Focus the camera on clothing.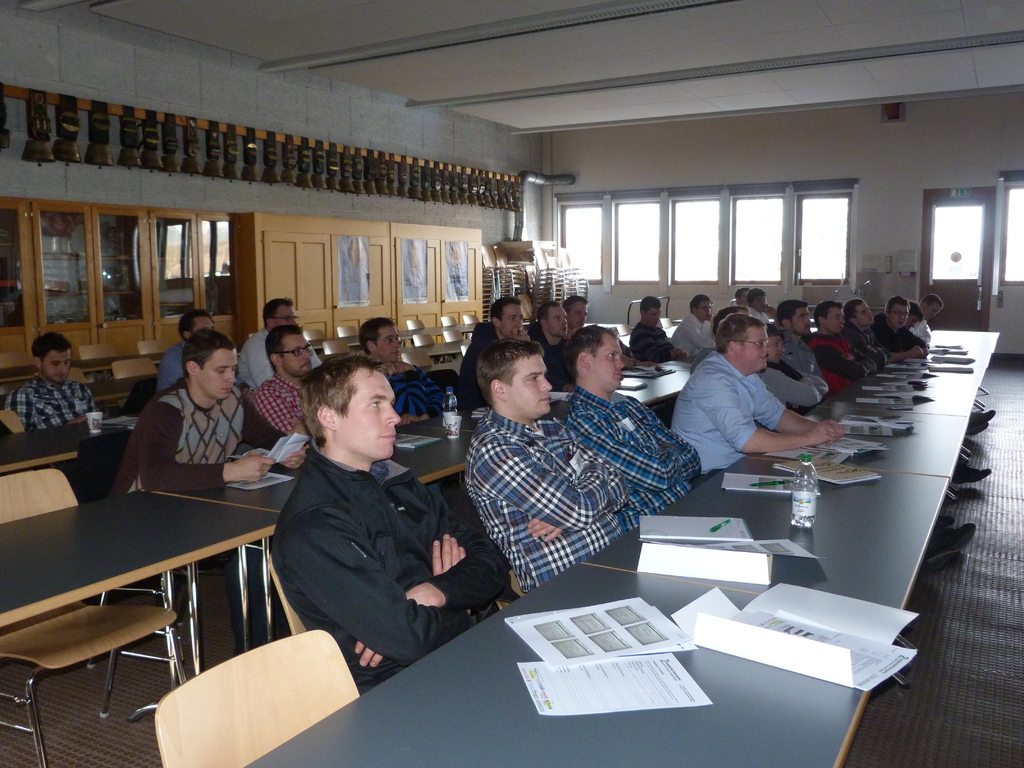
Focus region: locate(0, 365, 100, 428).
